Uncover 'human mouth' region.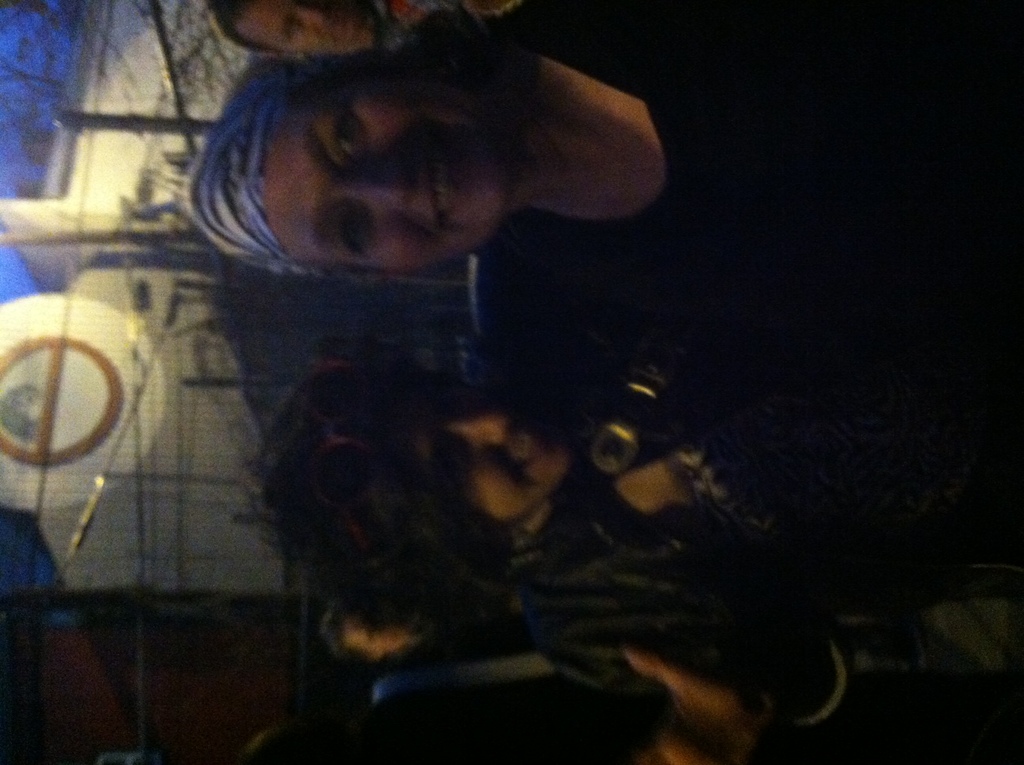
Uncovered: [left=417, top=134, right=462, bottom=231].
